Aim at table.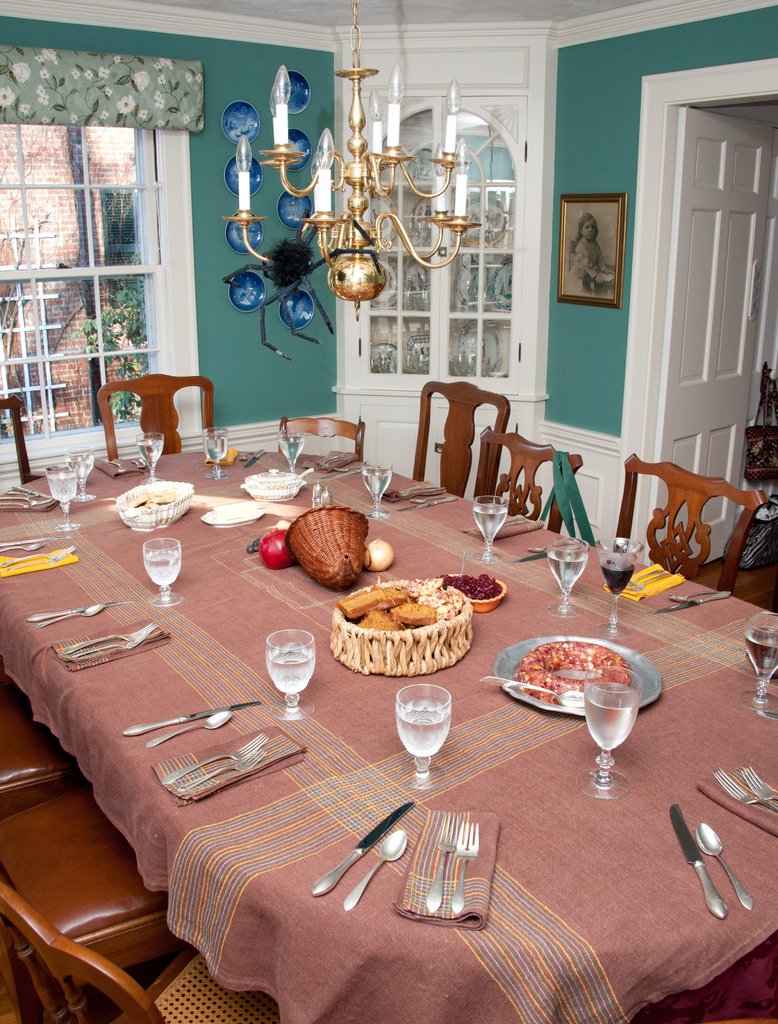
Aimed at [59,406,747,1017].
